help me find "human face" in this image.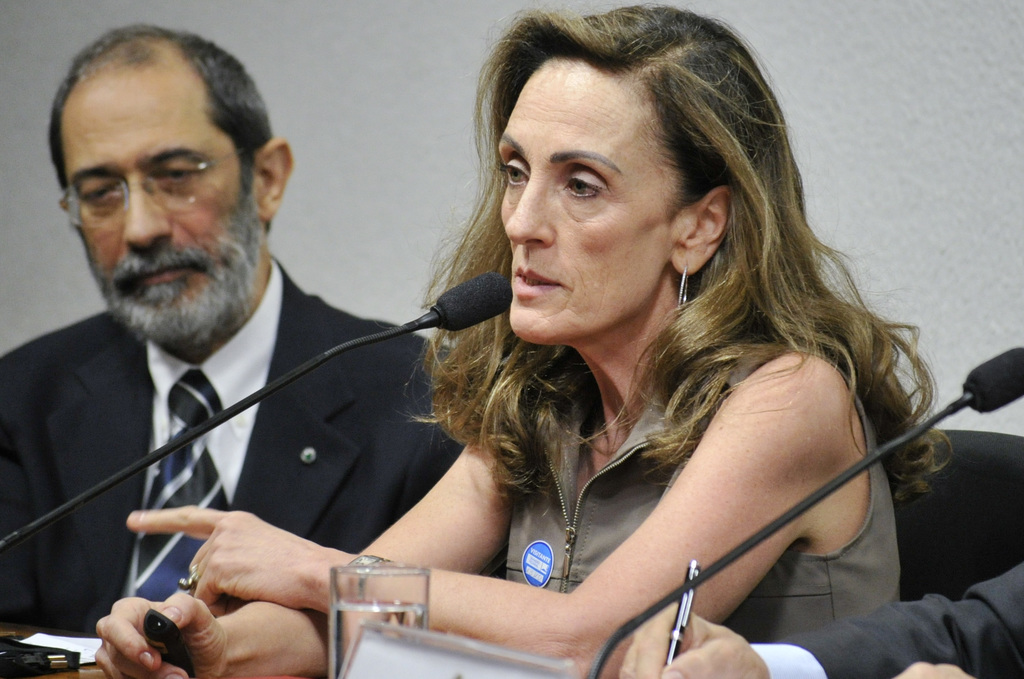
Found it: <box>62,43,264,345</box>.
